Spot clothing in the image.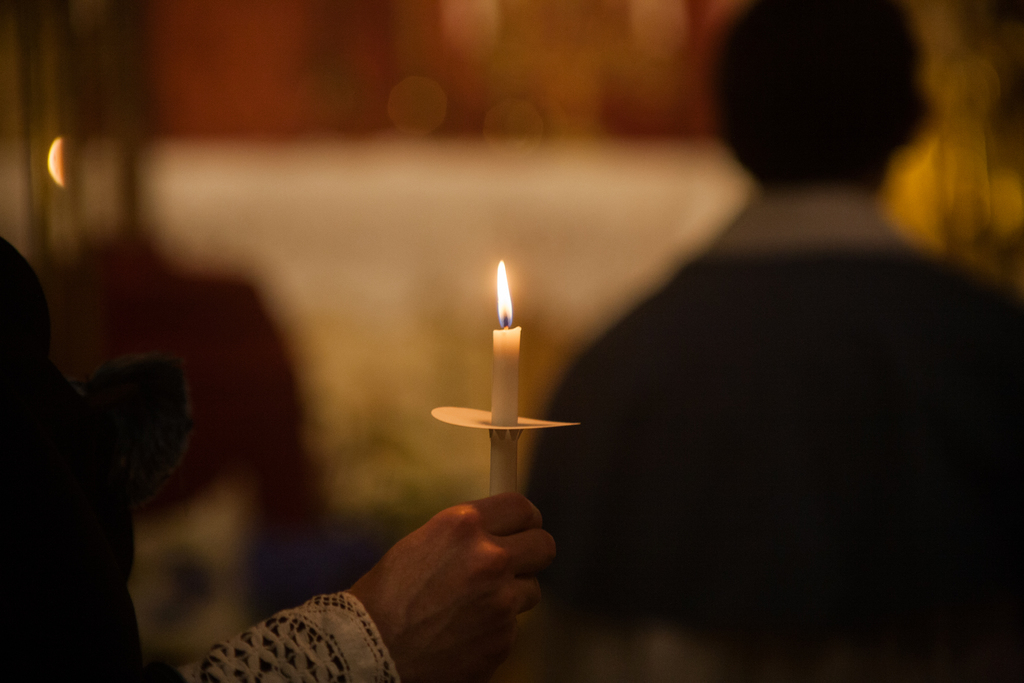
clothing found at box(522, 181, 1023, 682).
